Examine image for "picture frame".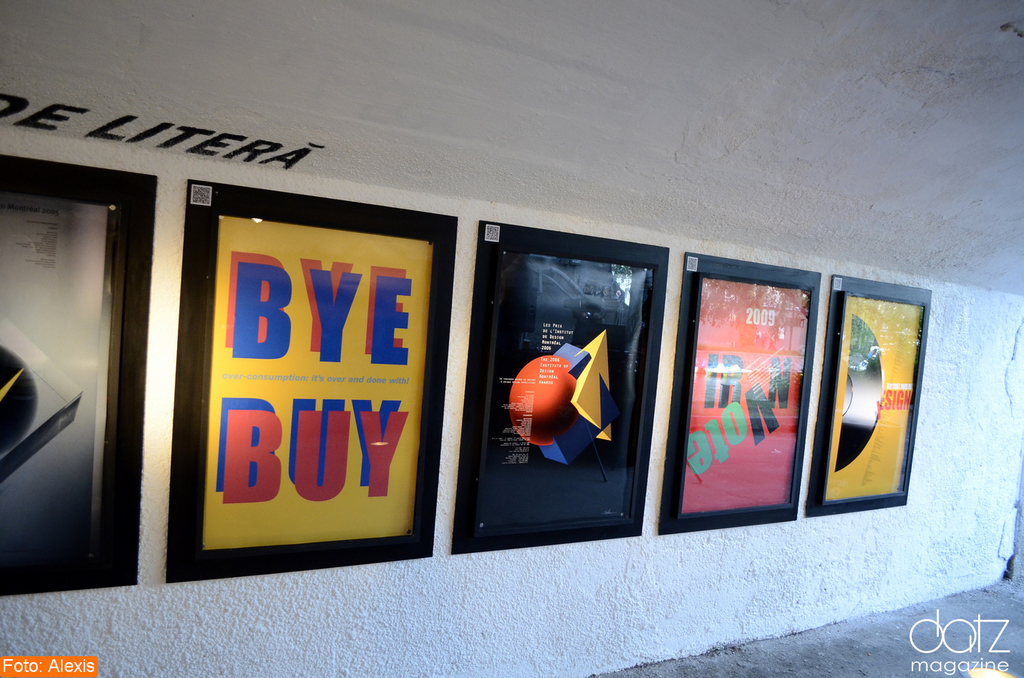
Examination result: detection(658, 253, 821, 533).
